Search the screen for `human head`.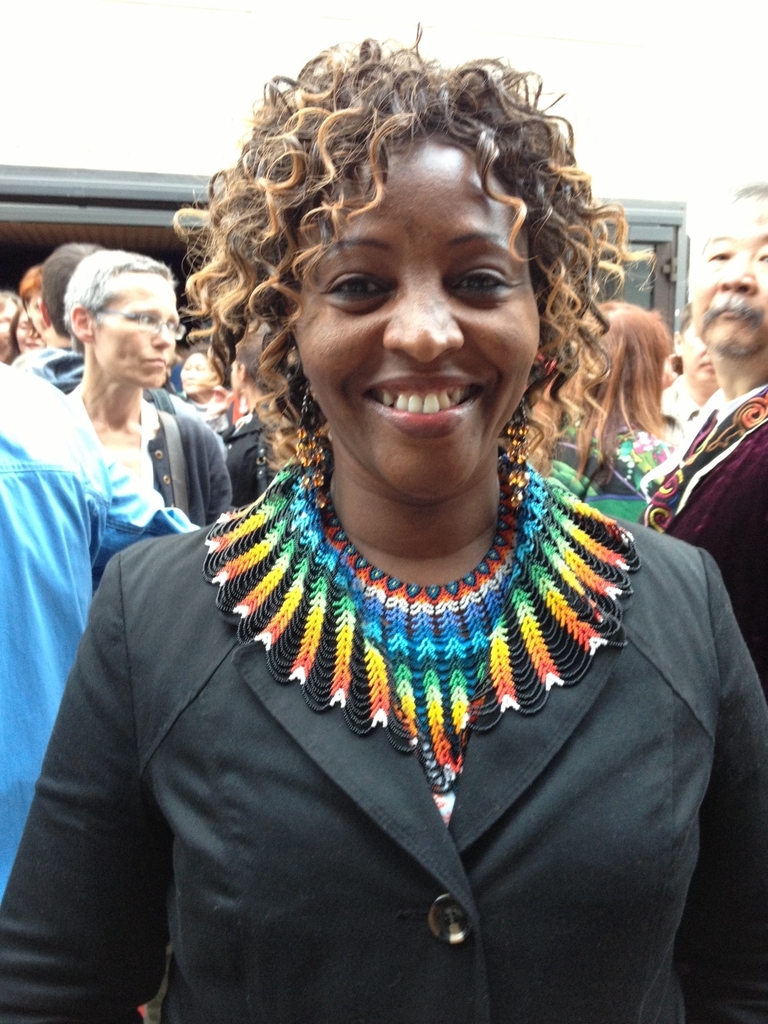
Found at pyautogui.locateOnScreen(223, 43, 608, 470).
